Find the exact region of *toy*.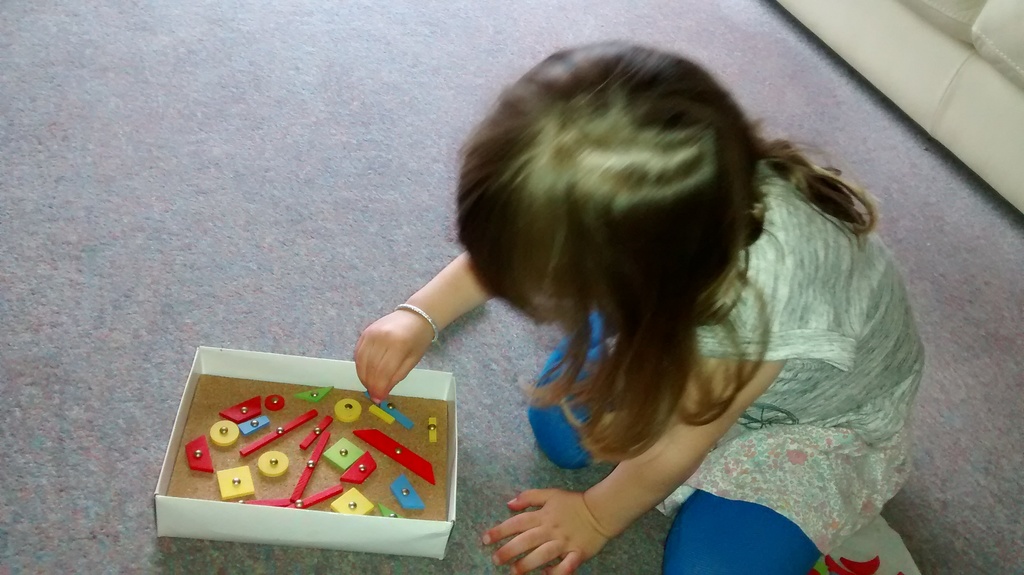
Exact region: 337,448,376,492.
